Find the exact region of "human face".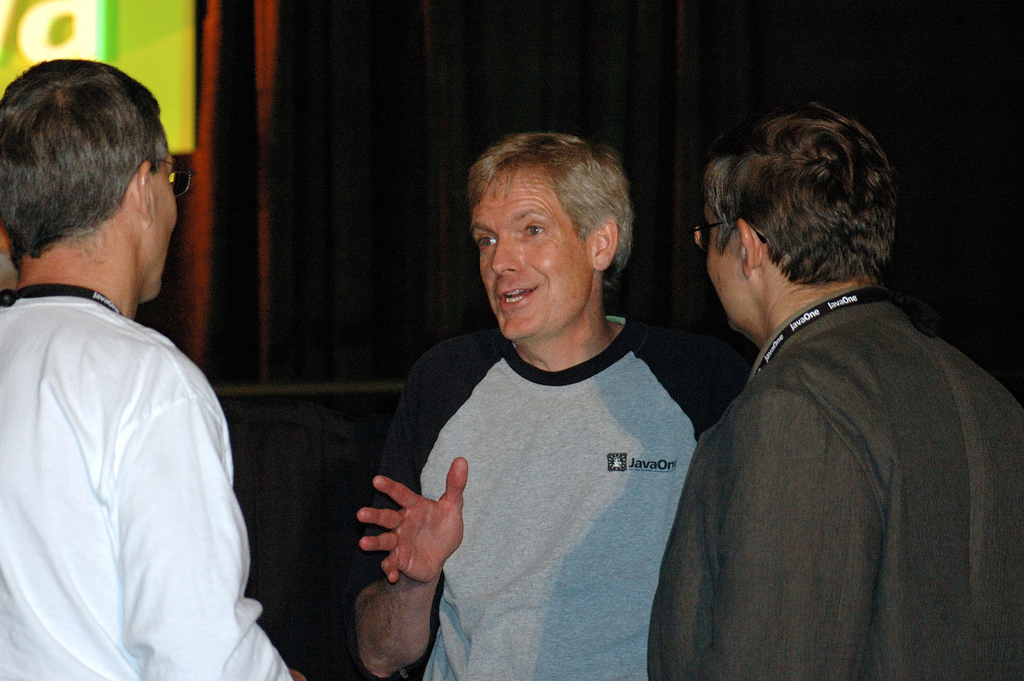
Exact region: 470:170:596:345.
